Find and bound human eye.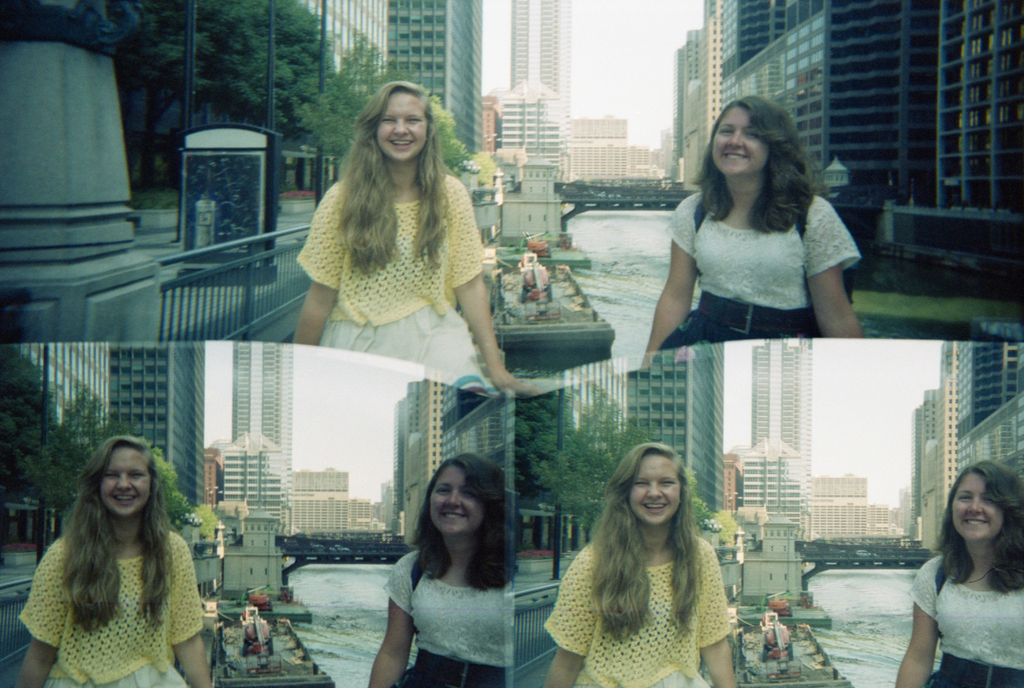
Bound: 381:112:395:123.
